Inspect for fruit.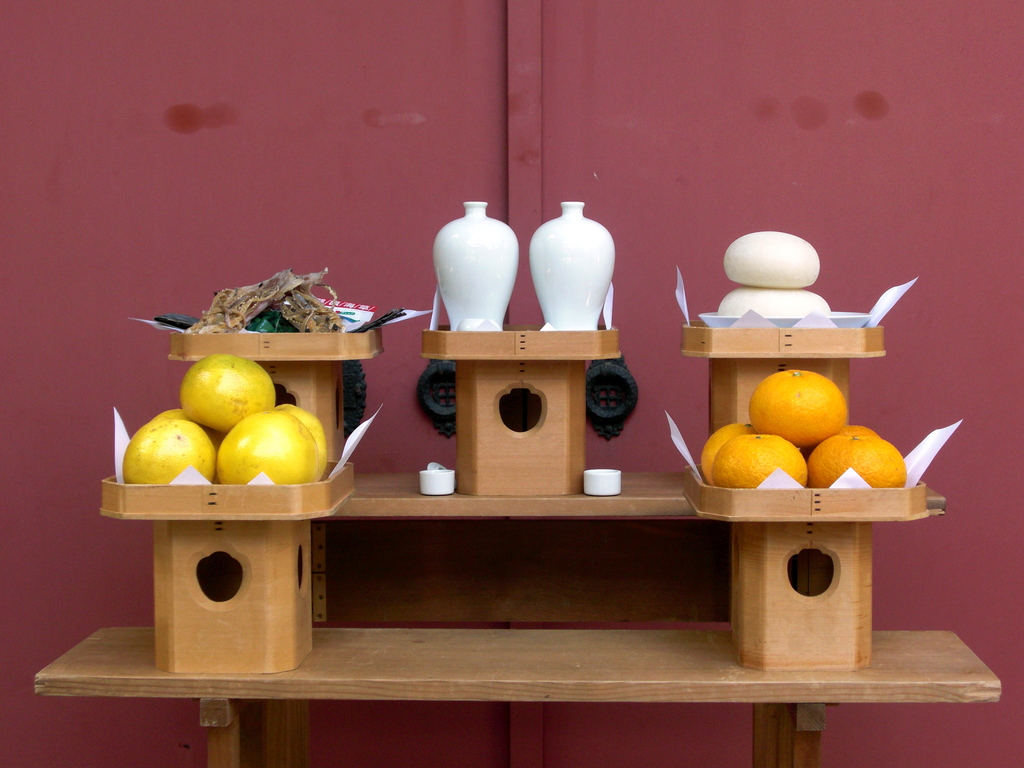
Inspection: 755:365:846:449.
